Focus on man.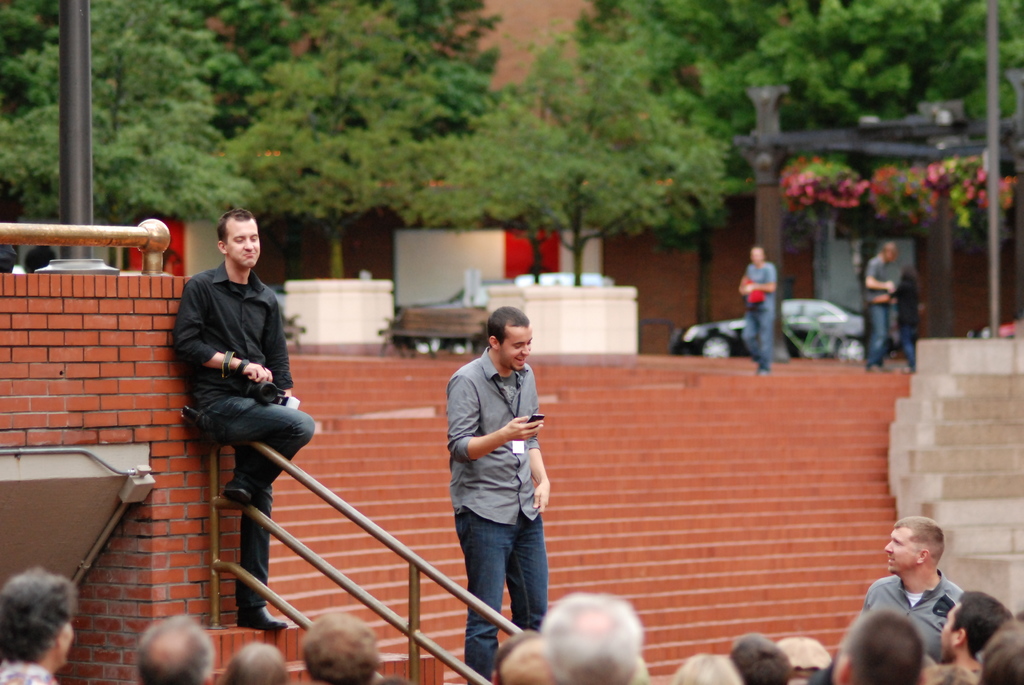
Focused at region(864, 240, 900, 368).
